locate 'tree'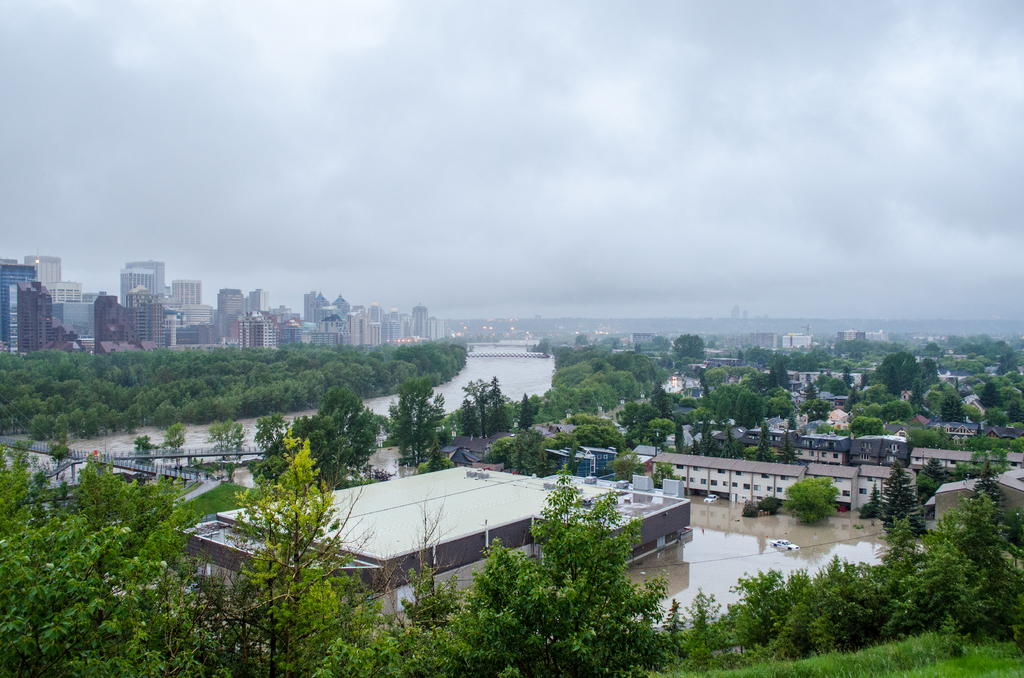
[726,366,773,390]
